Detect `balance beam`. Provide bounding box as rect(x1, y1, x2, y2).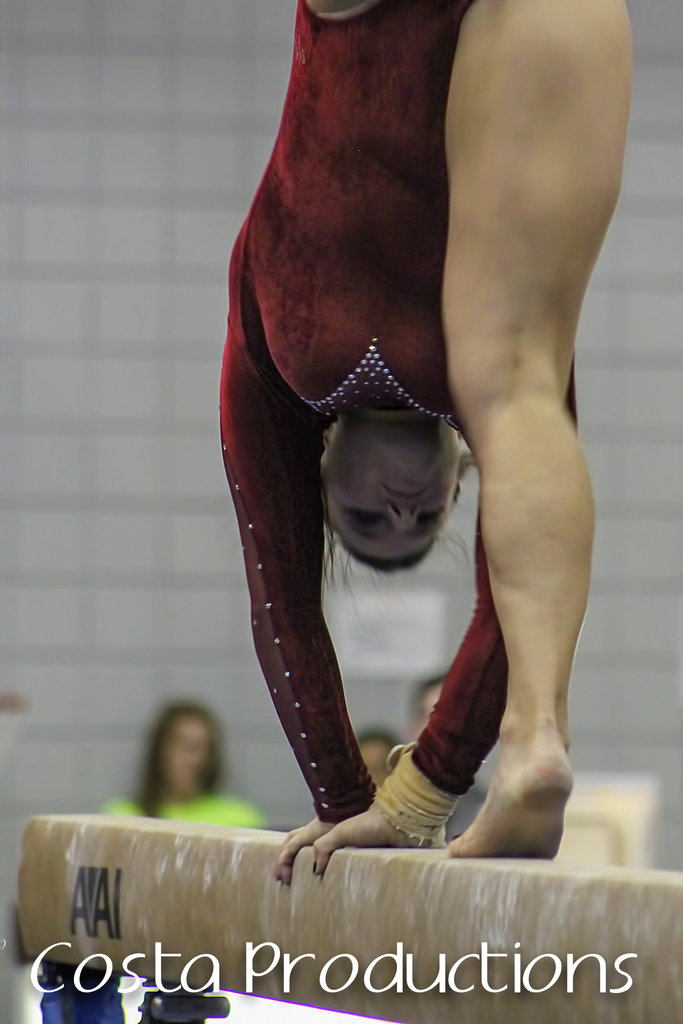
rect(16, 813, 682, 1023).
